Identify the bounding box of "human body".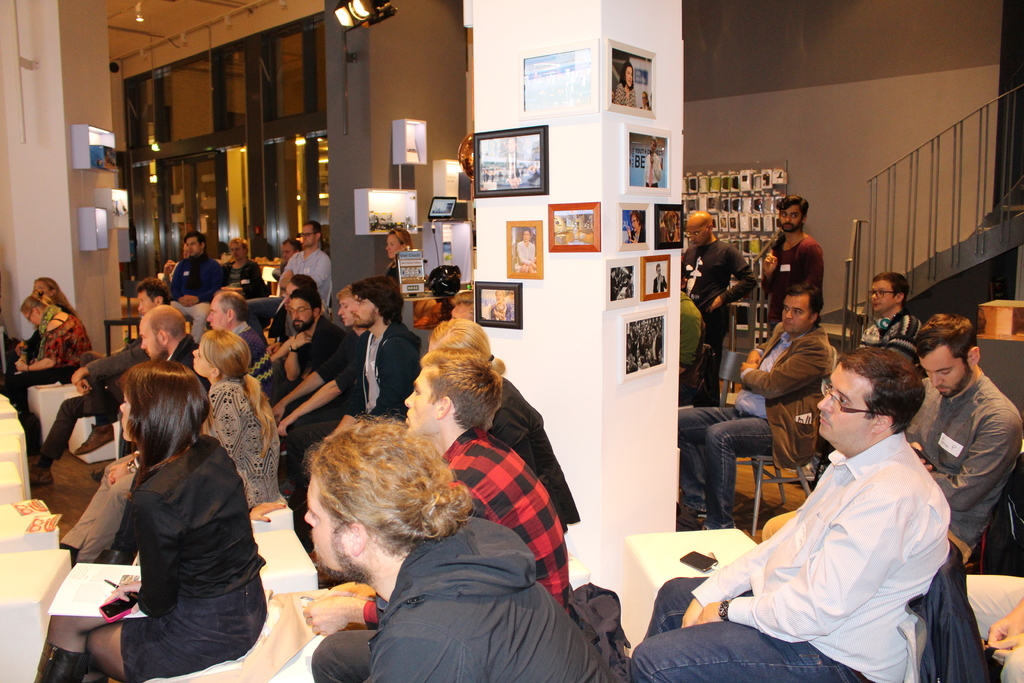
crop(704, 336, 977, 682).
